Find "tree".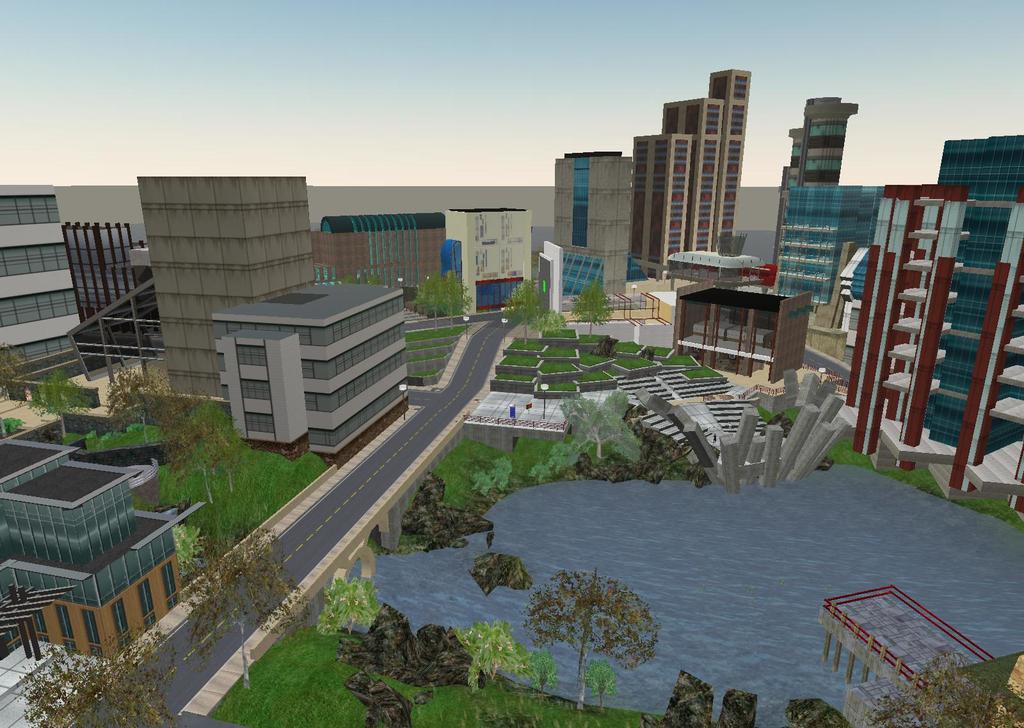
region(452, 621, 531, 694).
